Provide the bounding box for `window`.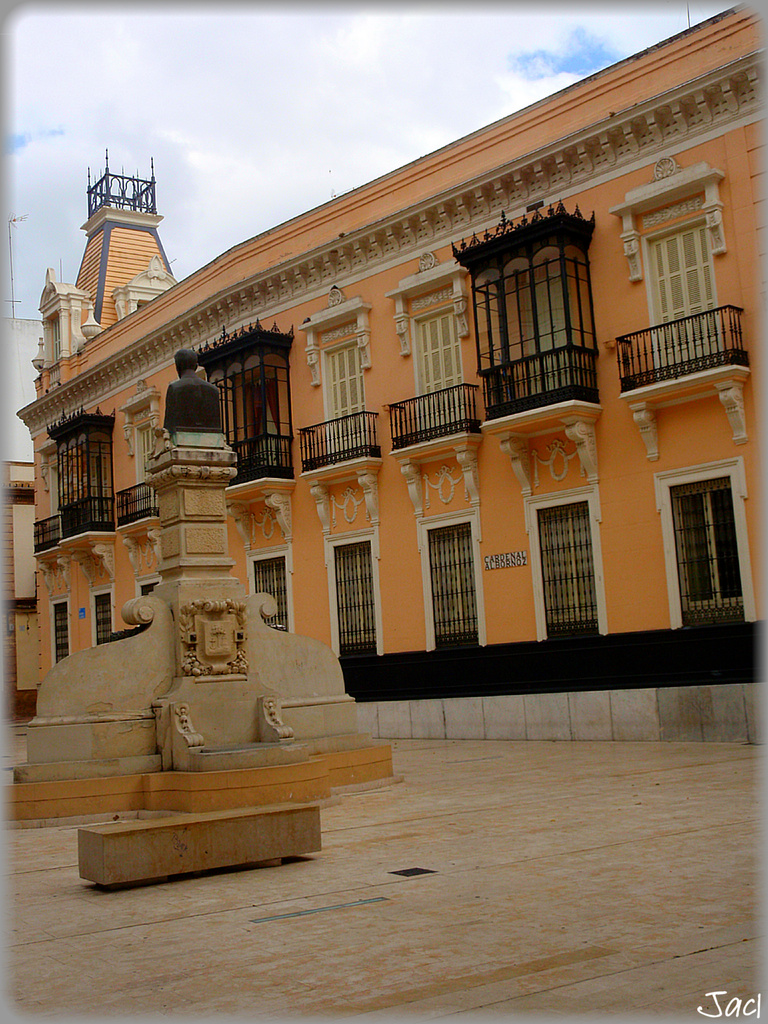
541 508 598 624.
